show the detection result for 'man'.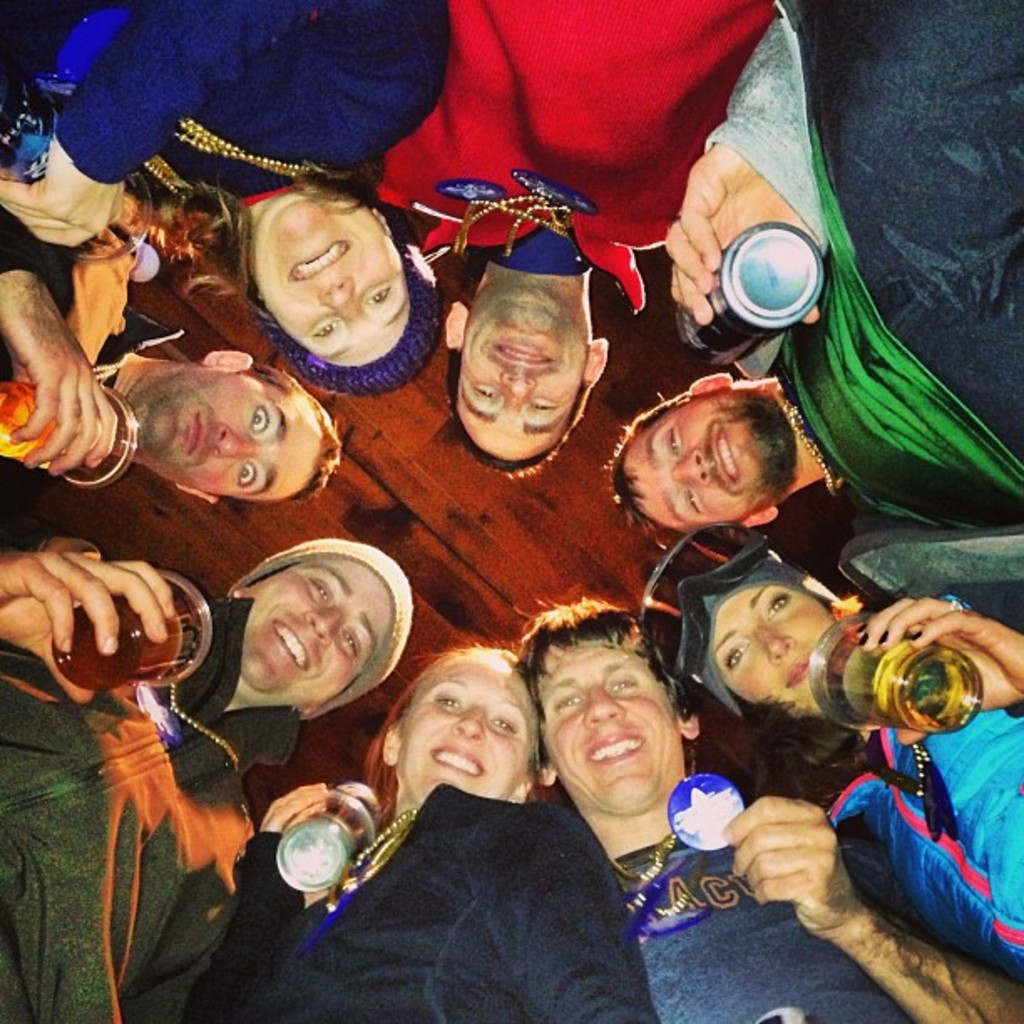
bbox(0, 199, 343, 552).
